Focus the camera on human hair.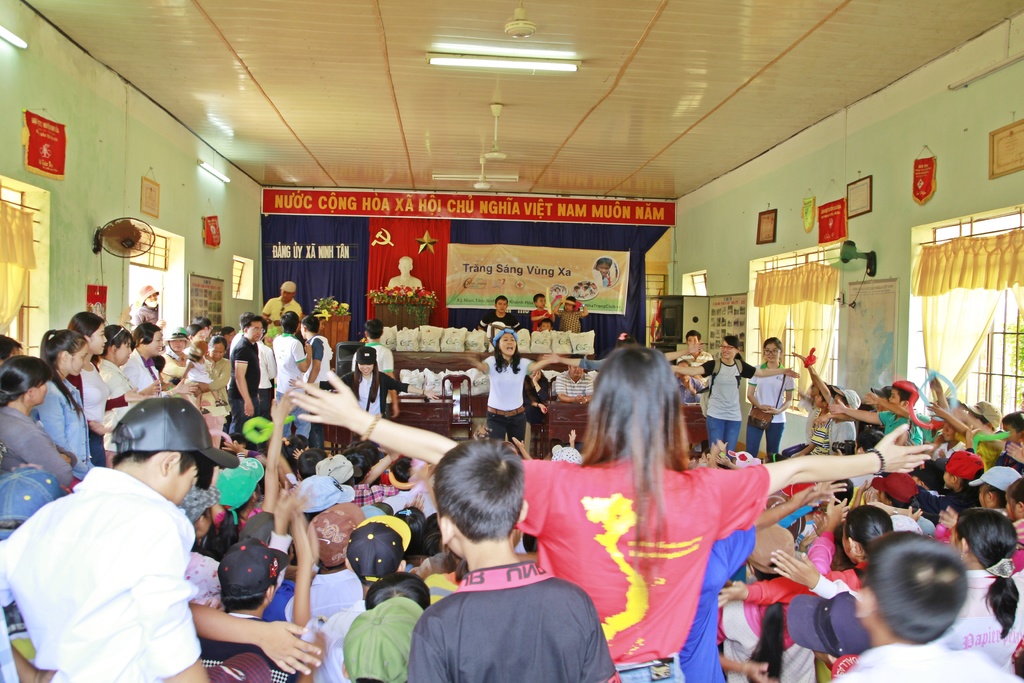
Focus region: [x1=108, y1=450, x2=205, y2=479].
